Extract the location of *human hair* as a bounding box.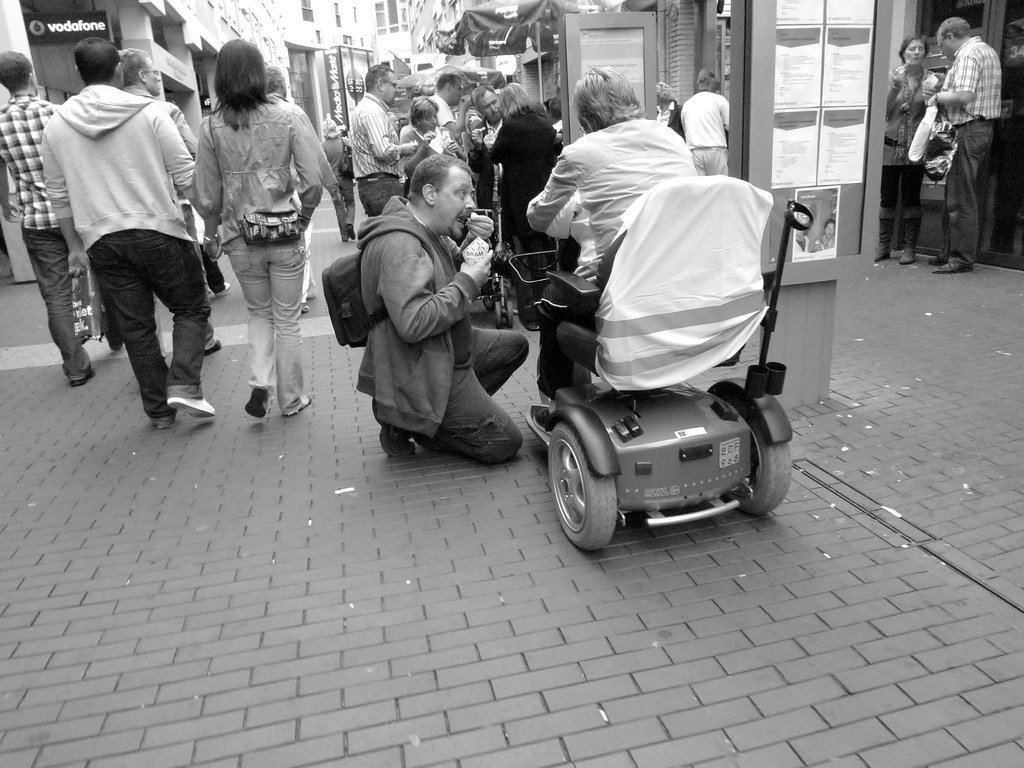
pyautogui.locateOnScreen(0, 51, 33, 94).
